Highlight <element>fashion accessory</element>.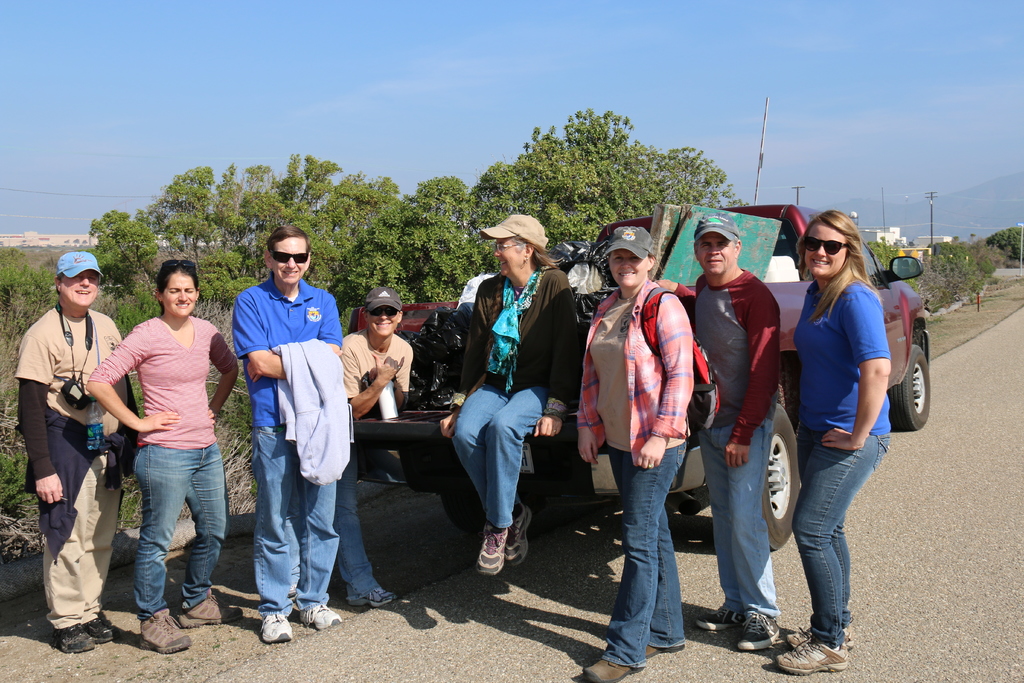
Highlighted region: x1=346 y1=588 x2=394 y2=607.
